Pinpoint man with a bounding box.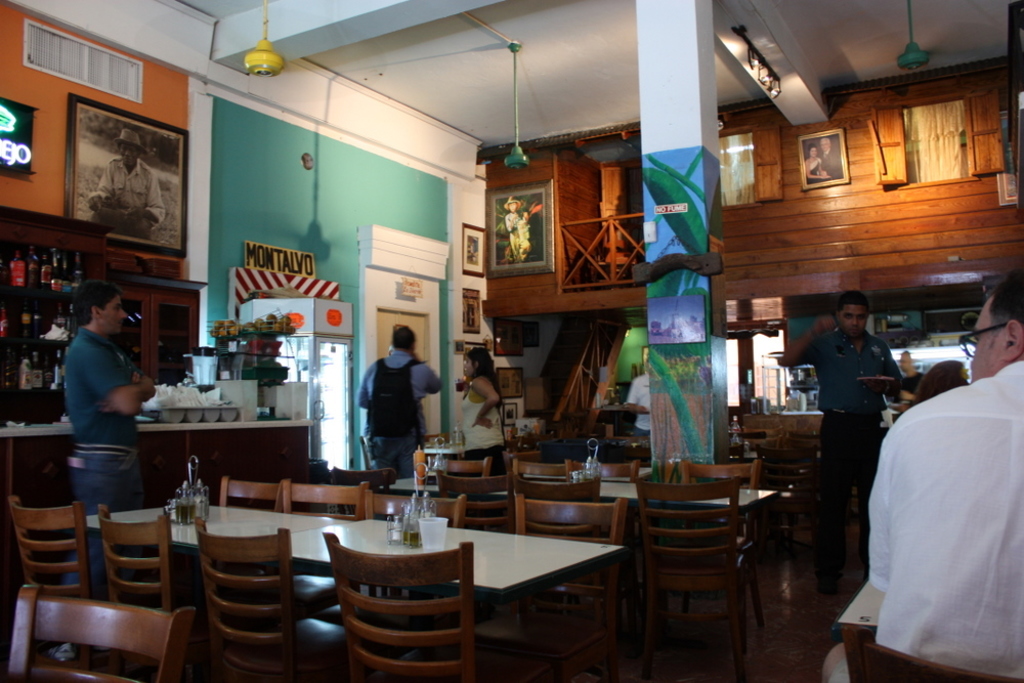
bbox(357, 319, 451, 479).
